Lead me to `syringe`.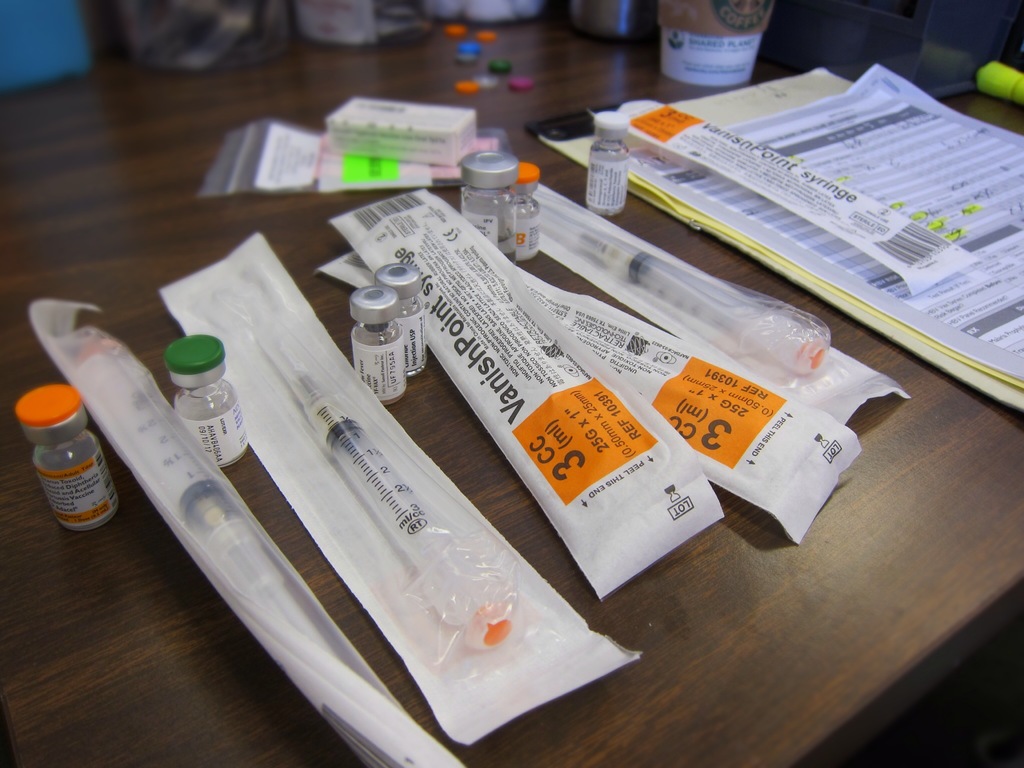
Lead to {"left": 264, "top": 343, "right": 519, "bottom": 651}.
